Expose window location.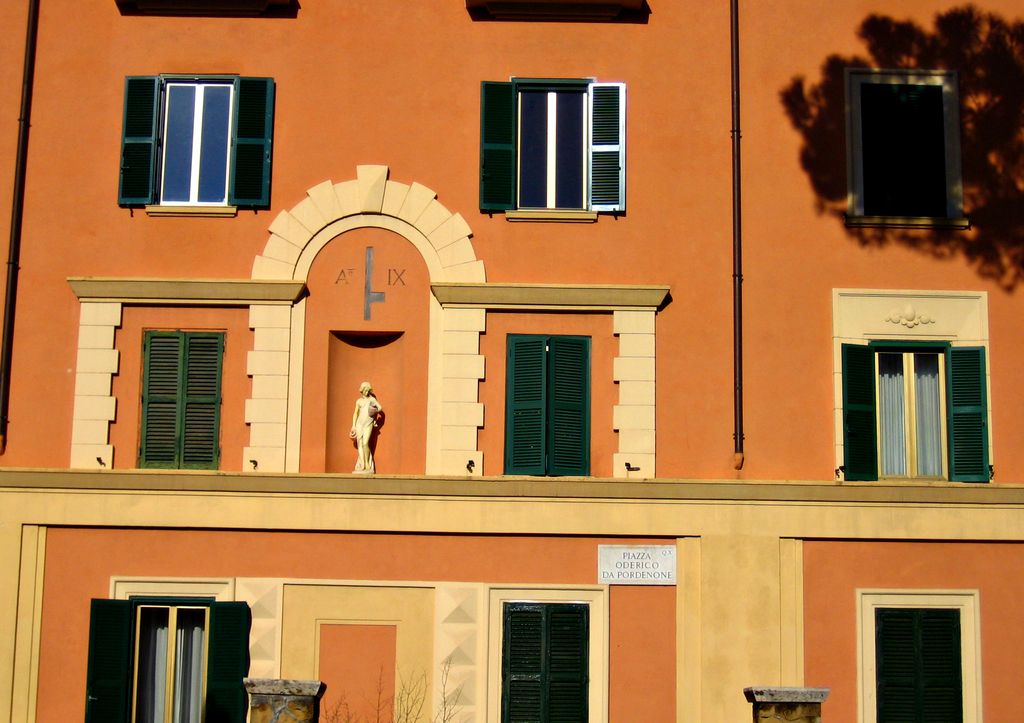
Exposed at Rect(496, 601, 587, 722).
